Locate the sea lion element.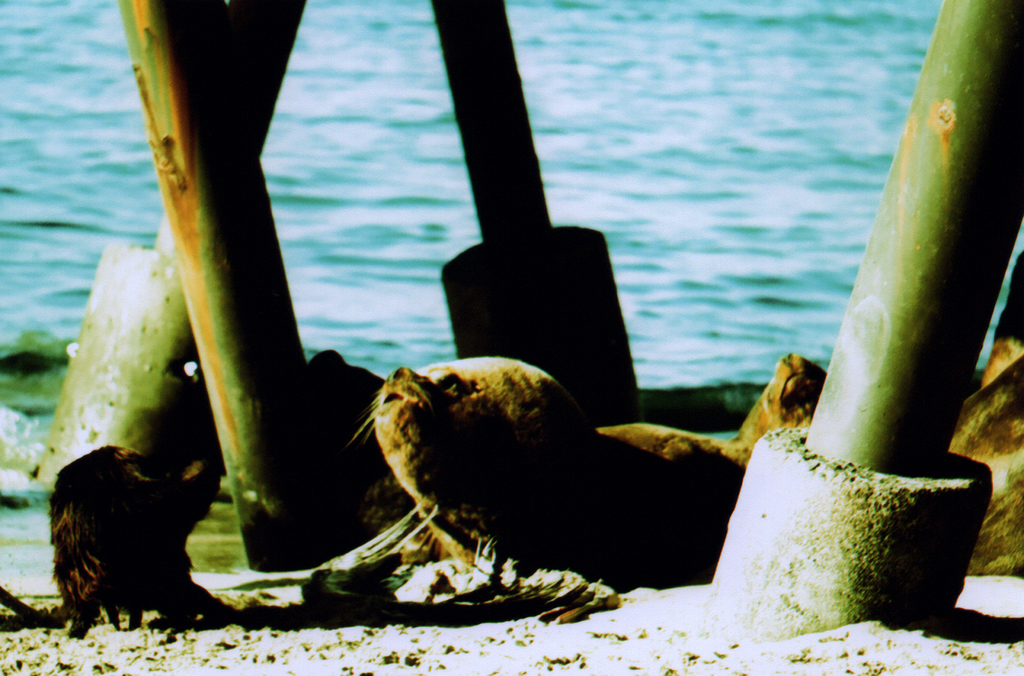
Element bbox: 956:352:1023:580.
